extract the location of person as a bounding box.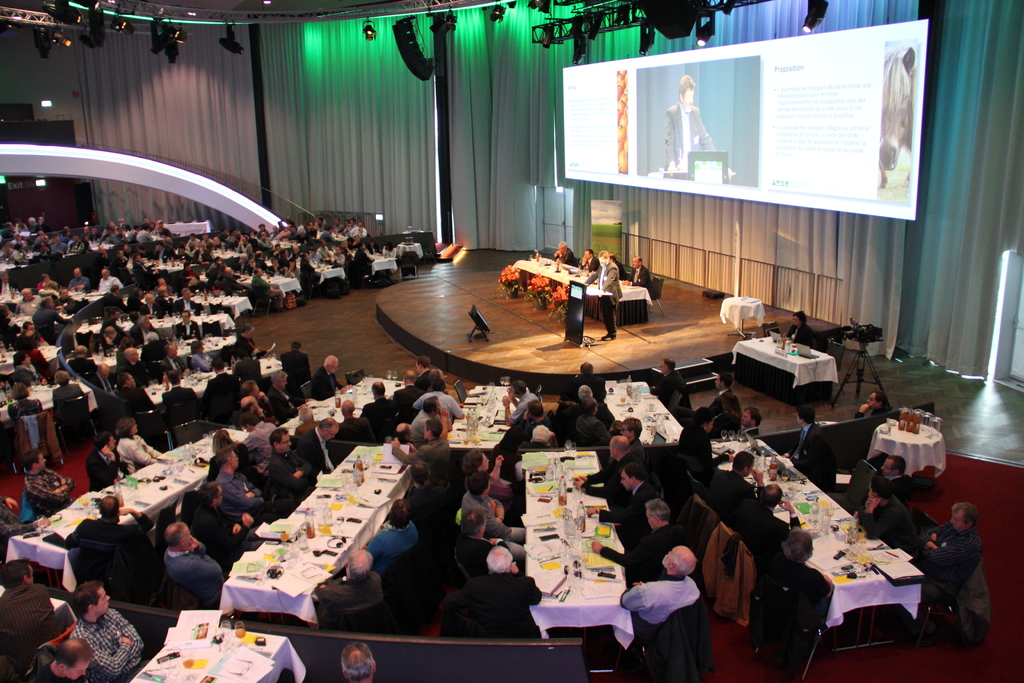
<bbox>927, 506, 997, 651</bbox>.
